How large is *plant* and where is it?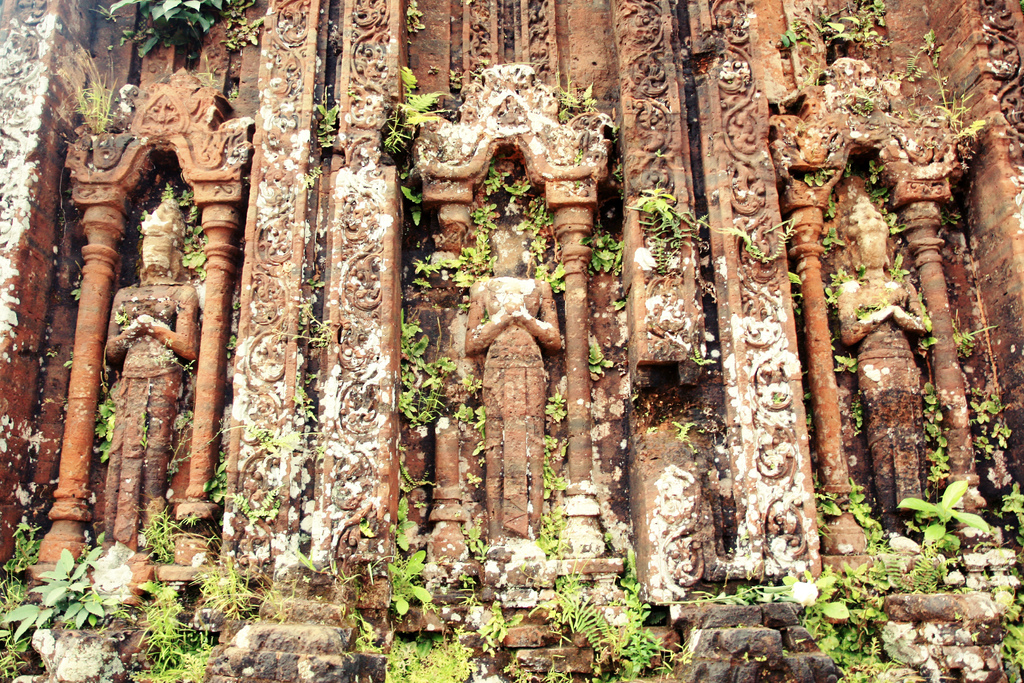
Bounding box: <box>826,263,868,306</box>.
